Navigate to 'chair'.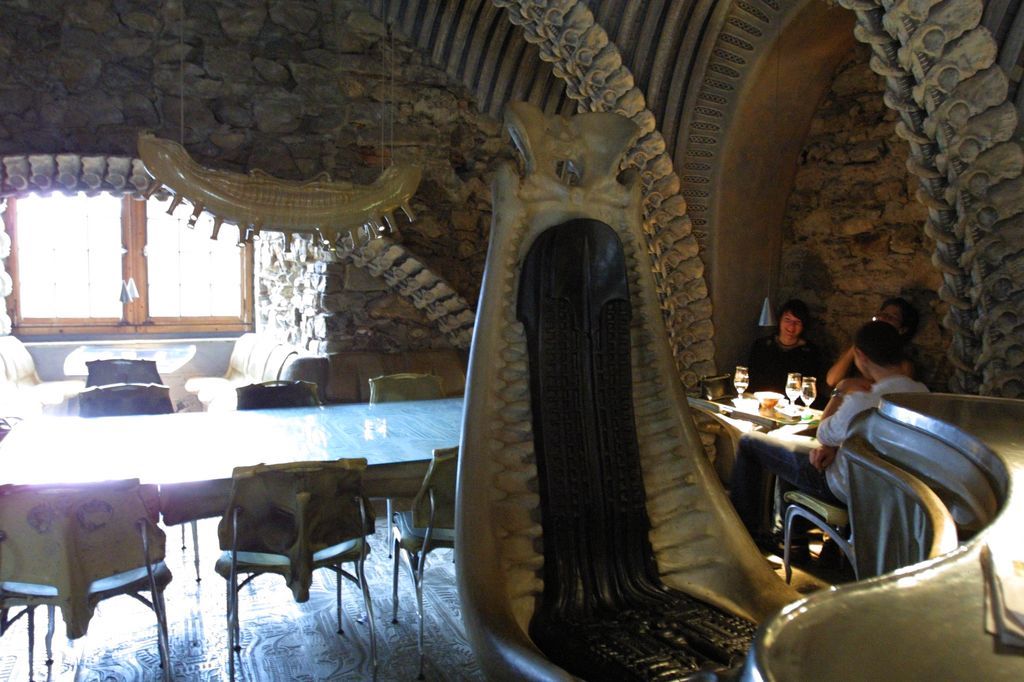
Navigation target: detection(29, 482, 189, 664).
